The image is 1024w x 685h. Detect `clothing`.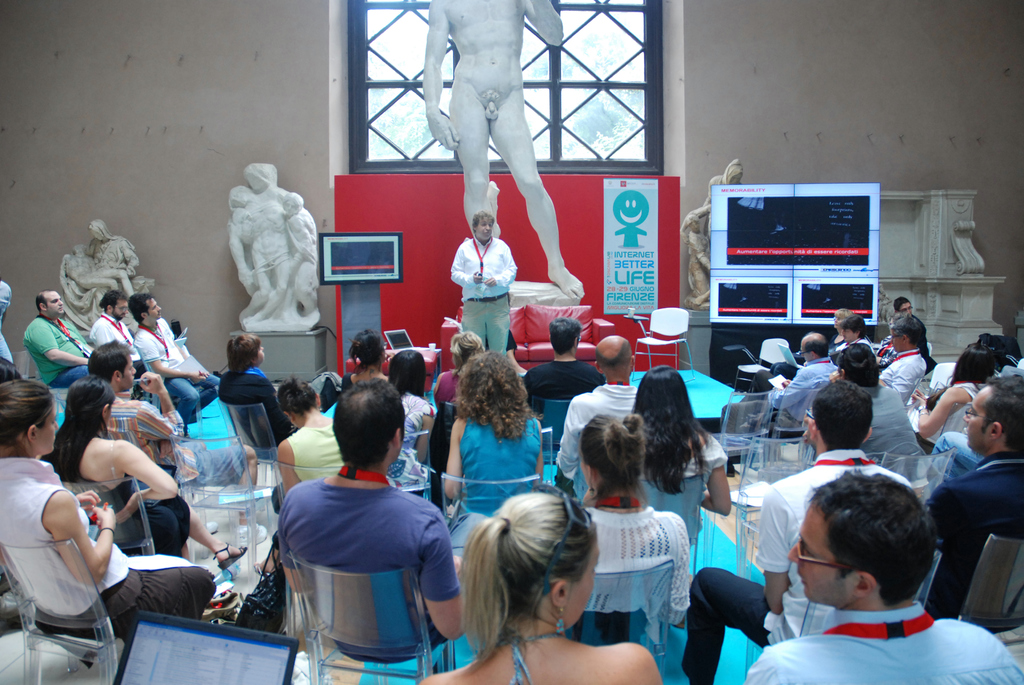
Detection: 0/458/218/675.
